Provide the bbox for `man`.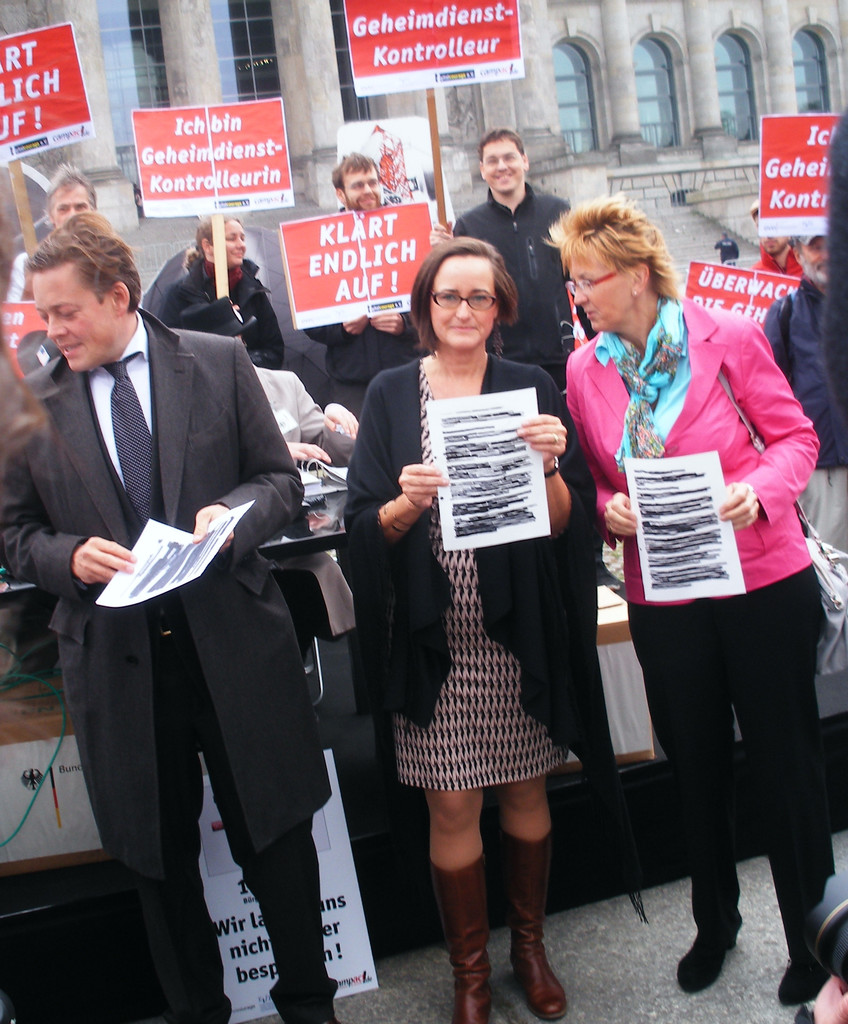
left=761, top=236, right=847, bottom=549.
